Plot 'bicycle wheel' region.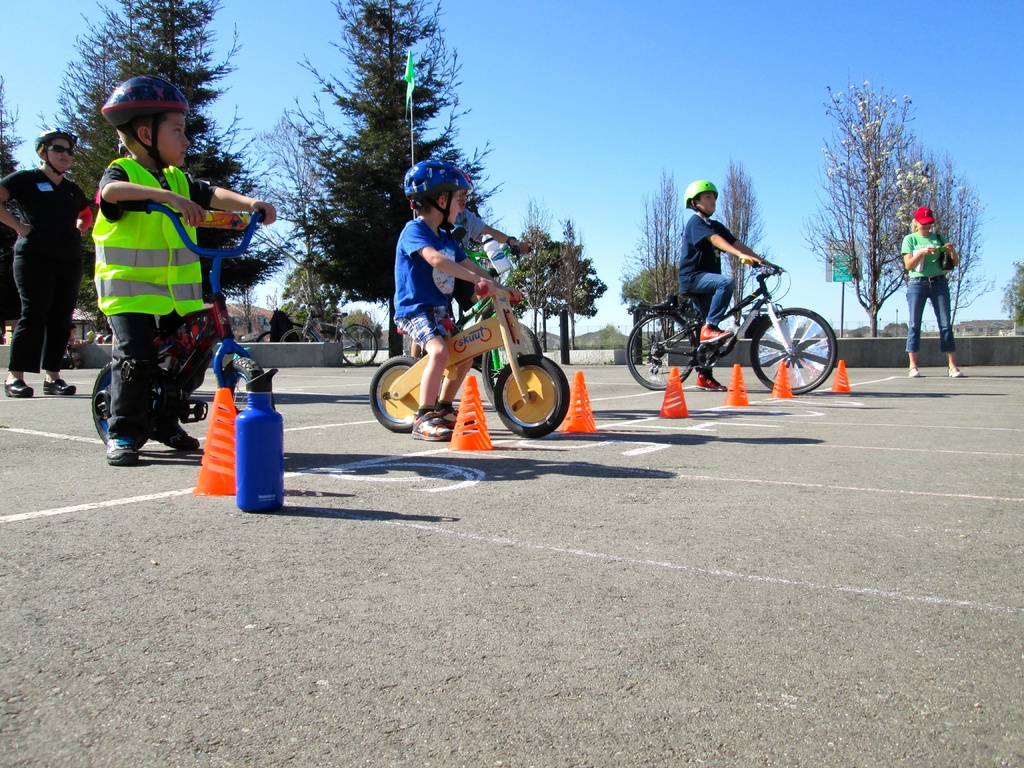
Plotted at (367, 353, 440, 433).
